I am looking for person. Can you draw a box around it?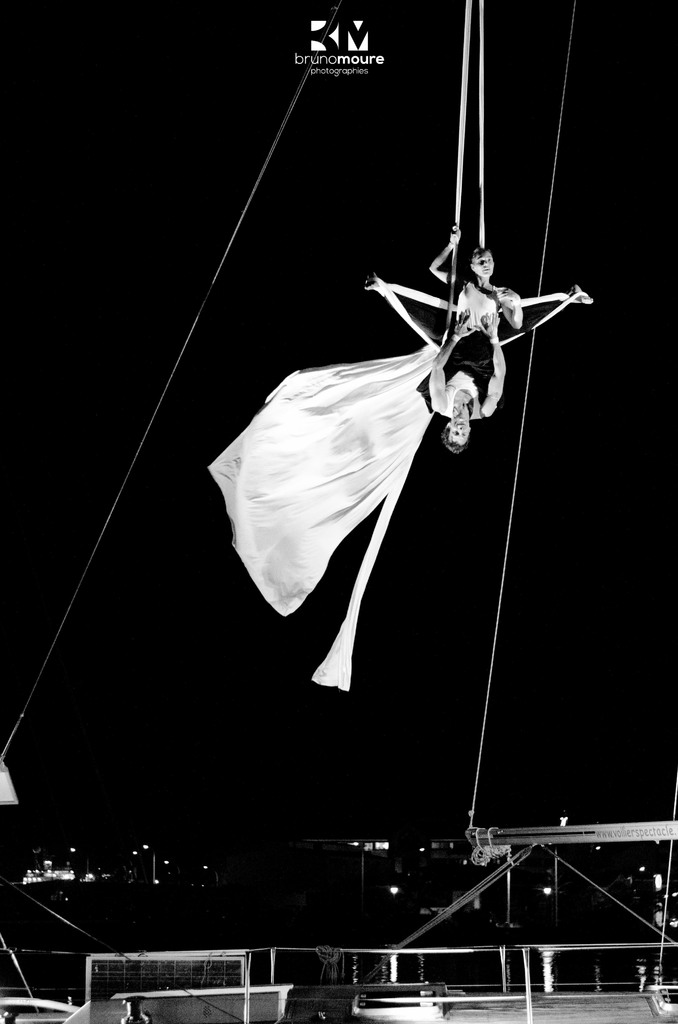
Sure, the bounding box is (372, 285, 576, 449).
